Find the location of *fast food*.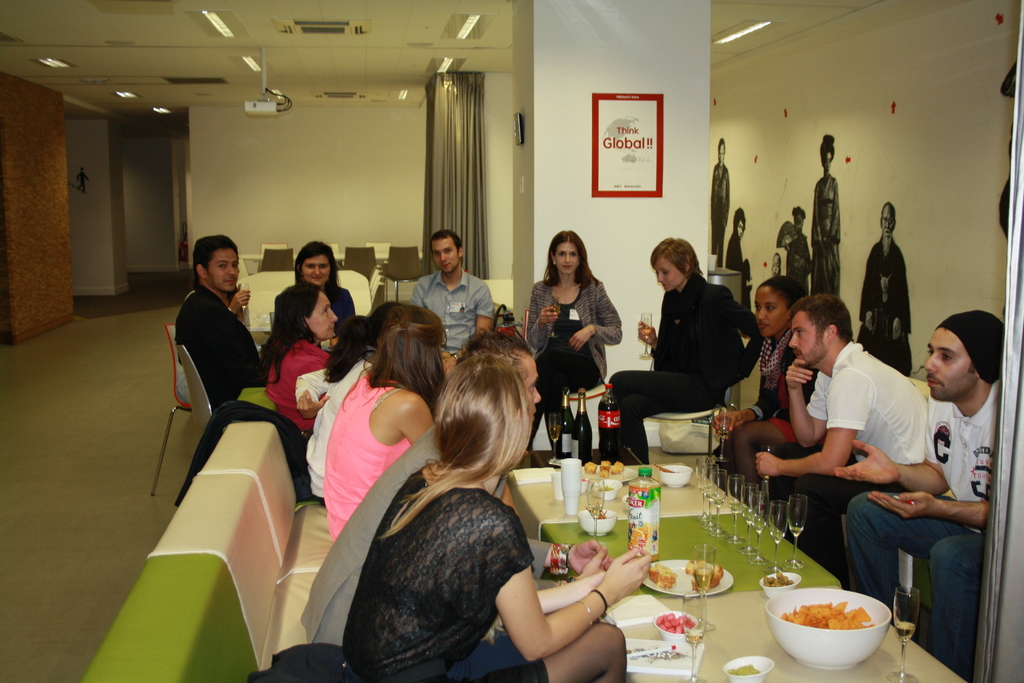
Location: pyautogui.locateOnScreen(598, 457, 610, 478).
